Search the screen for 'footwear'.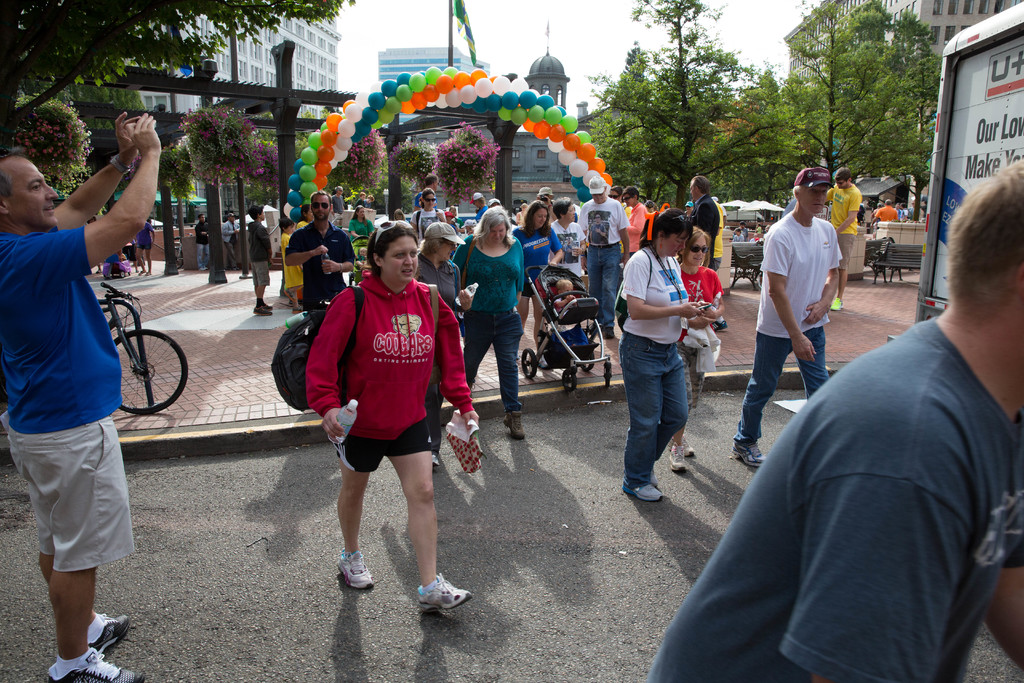
Found at <box>733,445,767,469</box>.
